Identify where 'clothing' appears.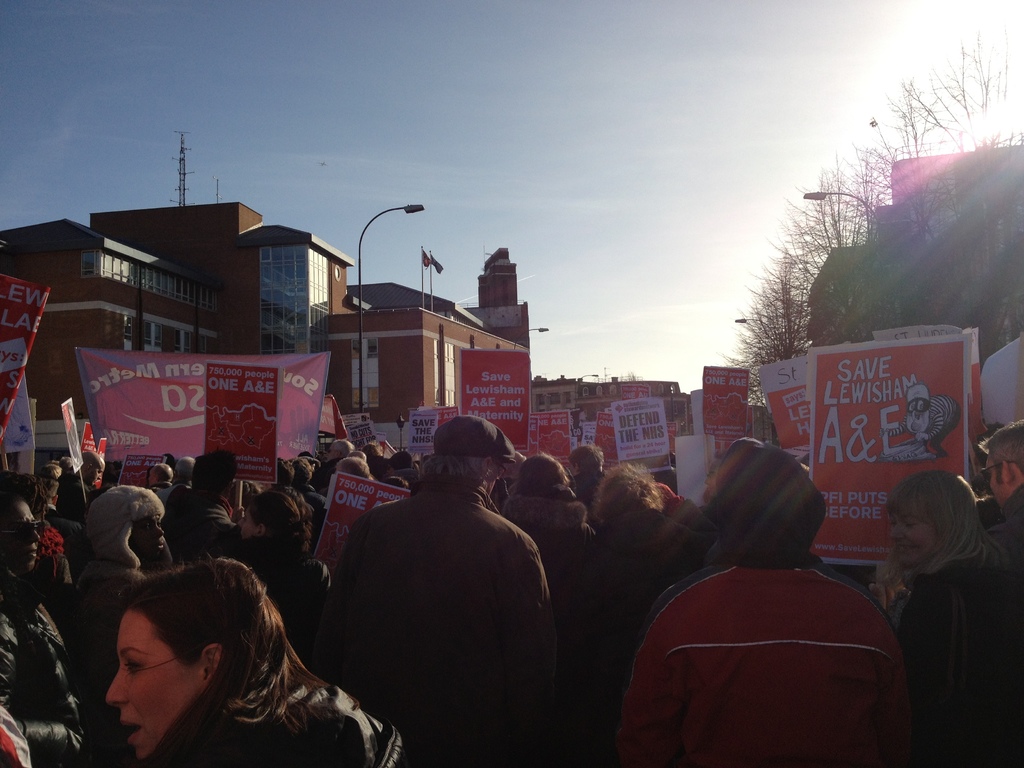
Appears at (x1=659, y1=490, x2=710, y2=531).
